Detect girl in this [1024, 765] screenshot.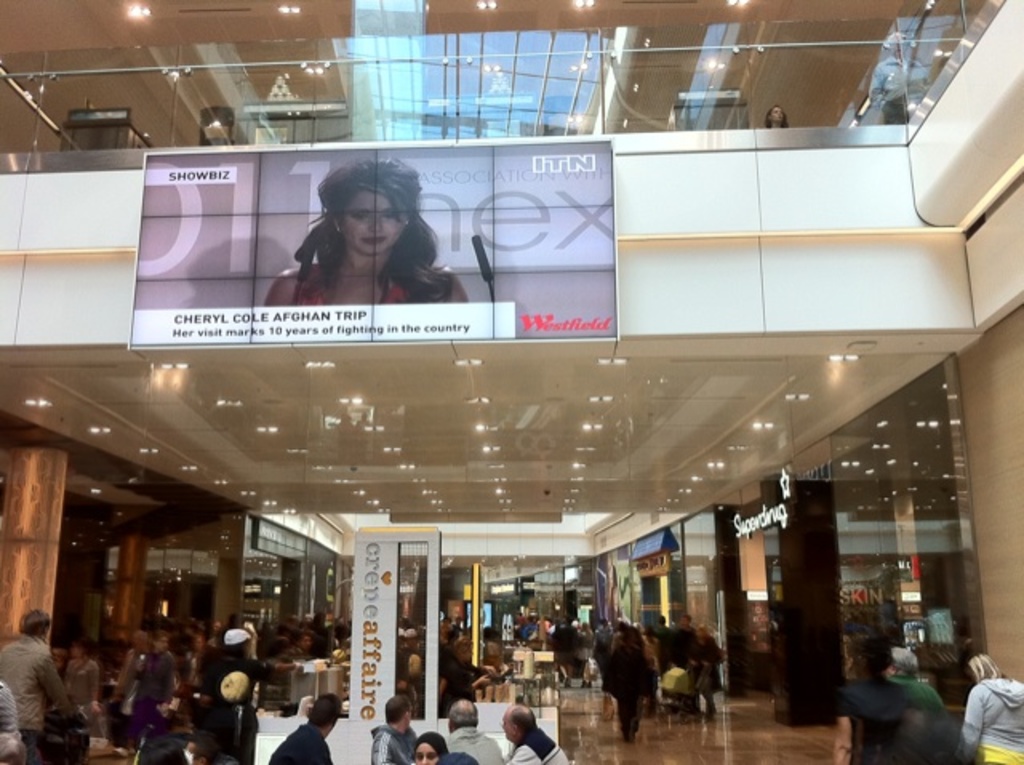
Detection: (261, 141, 451, 318).
